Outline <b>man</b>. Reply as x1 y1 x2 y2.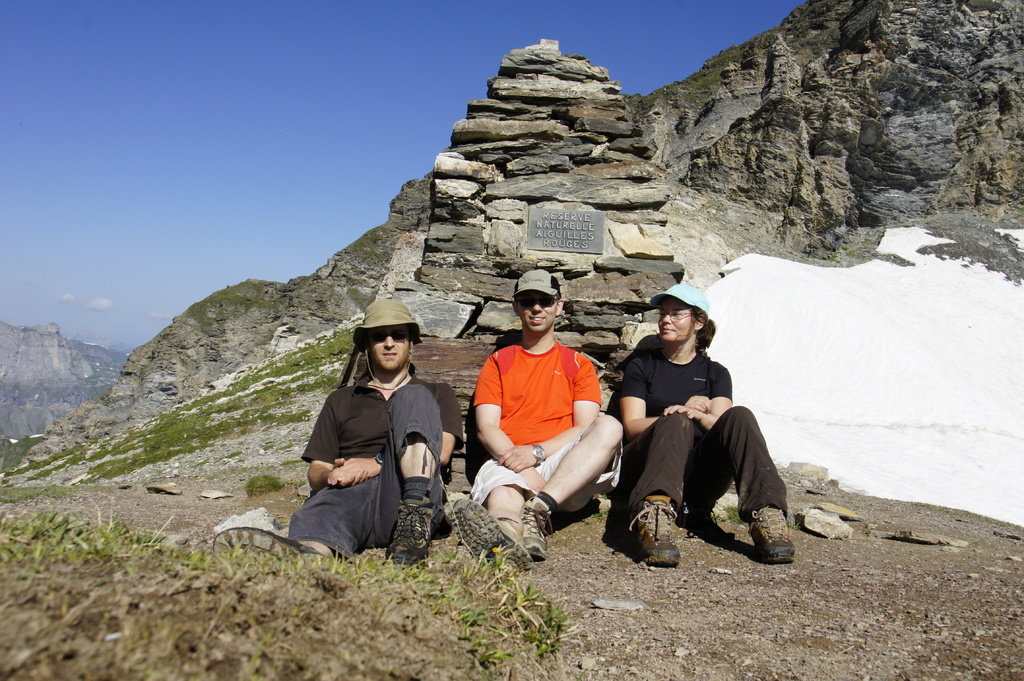
207 296 467 579.
